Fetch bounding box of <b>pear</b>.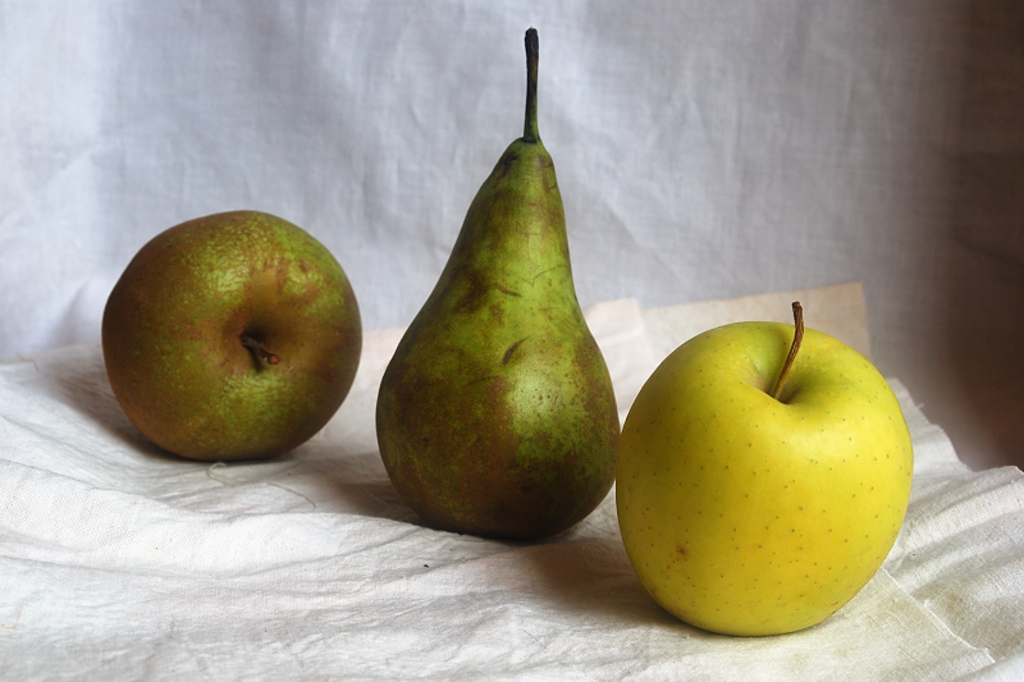
Bbox: x1=375, y1=133, x2=622, y2=545.
